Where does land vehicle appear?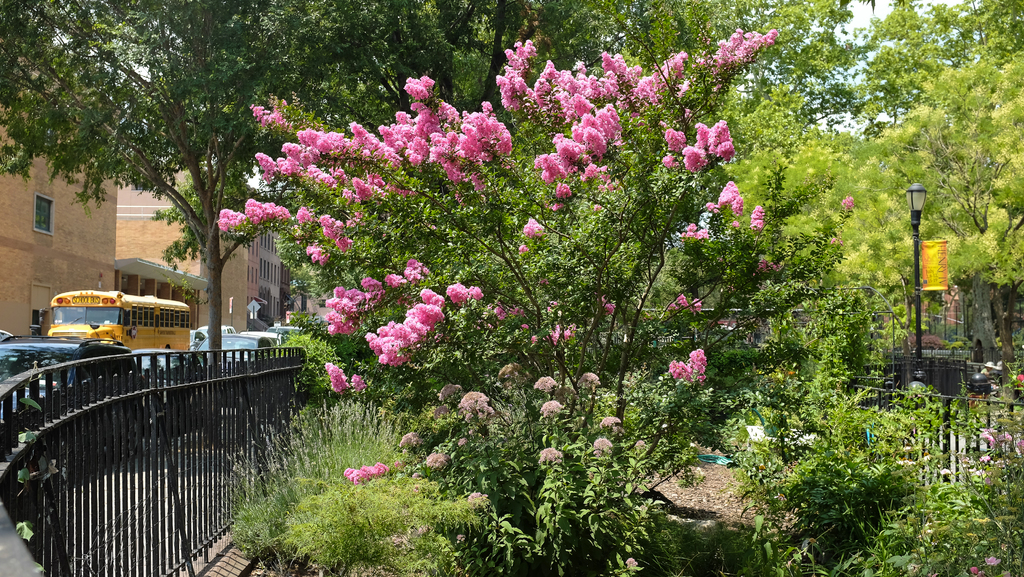
Appears at rect(132, 345, 207, 437).
